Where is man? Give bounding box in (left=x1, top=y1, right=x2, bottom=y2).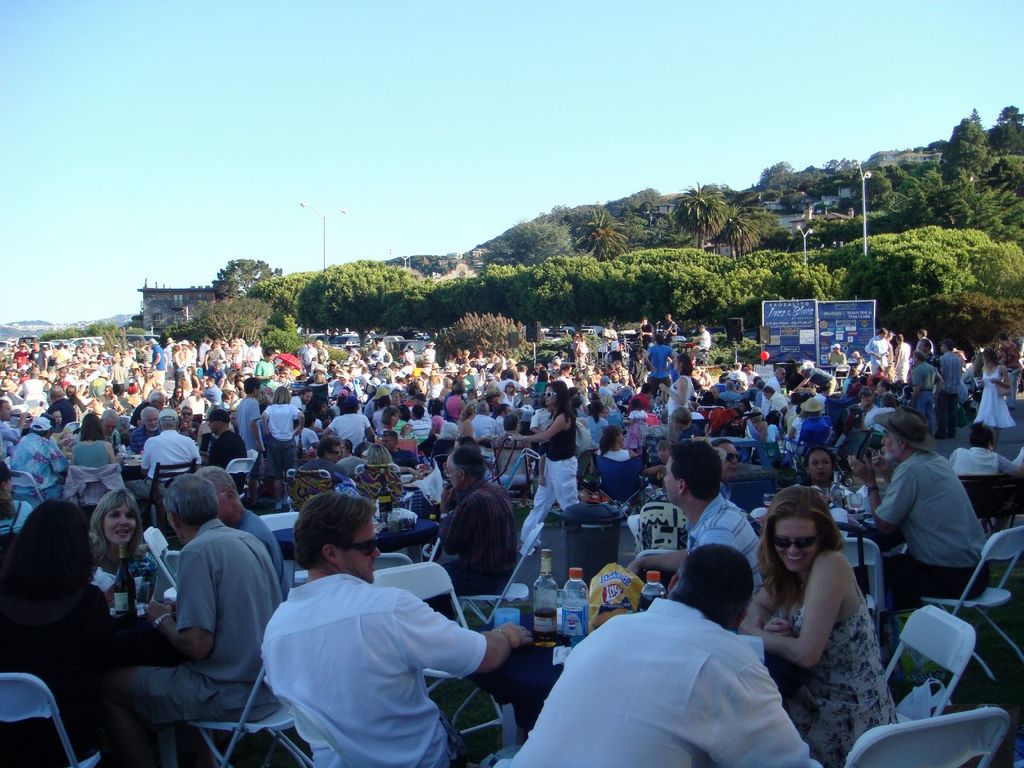
(left=434, top=446, right=517, bottom=619).
